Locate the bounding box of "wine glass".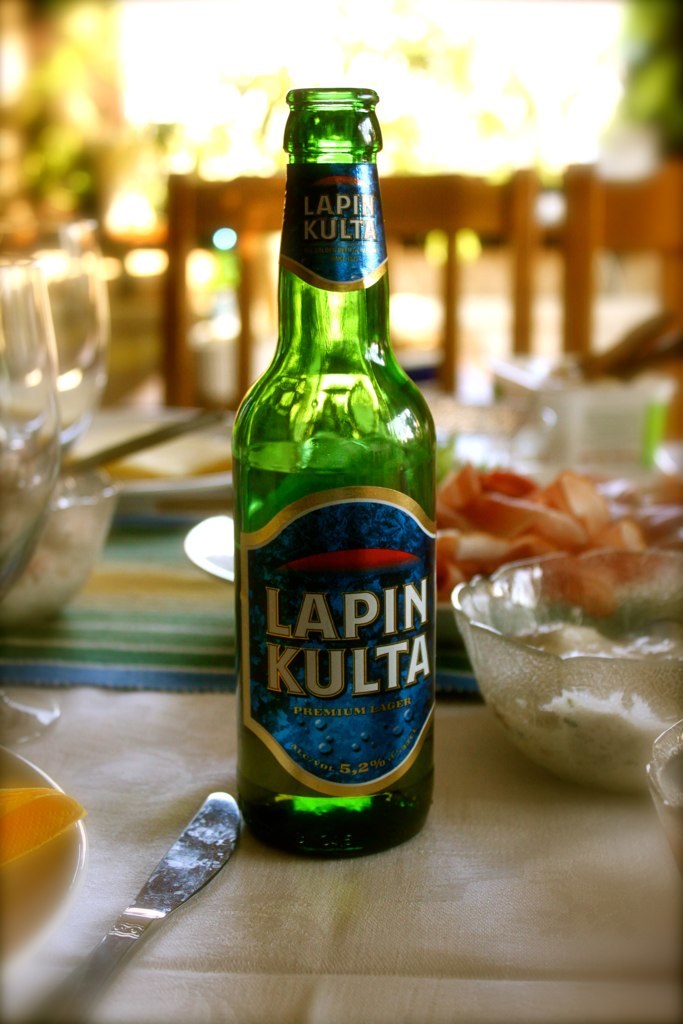
Bounding box: 0:248:61:608.
